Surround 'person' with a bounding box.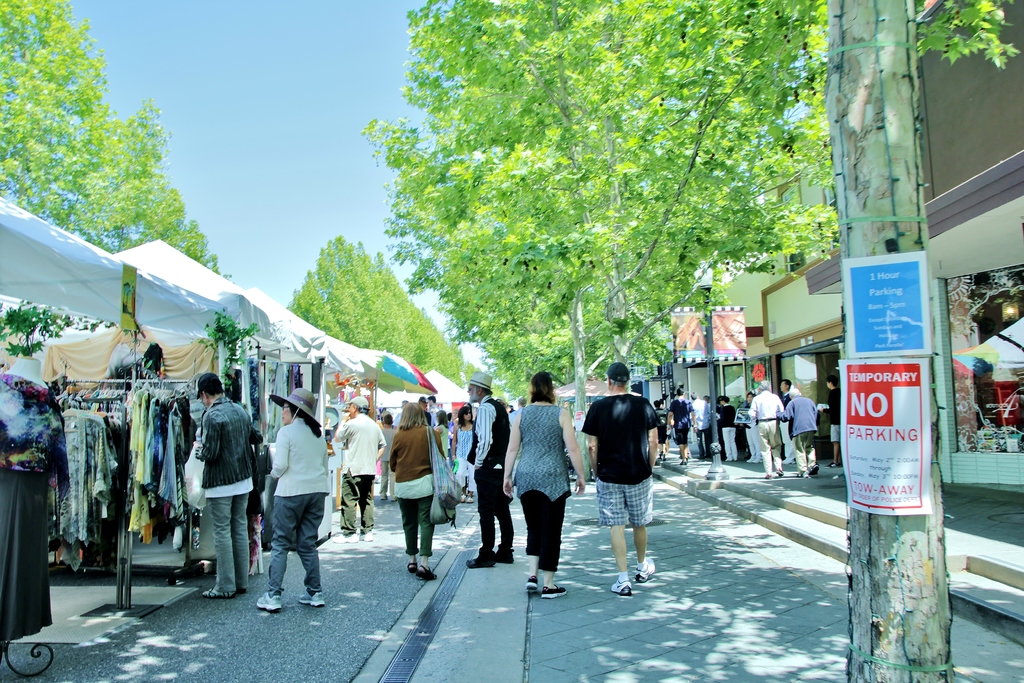
x1=817 y1=368 x2=854 y2=461.
